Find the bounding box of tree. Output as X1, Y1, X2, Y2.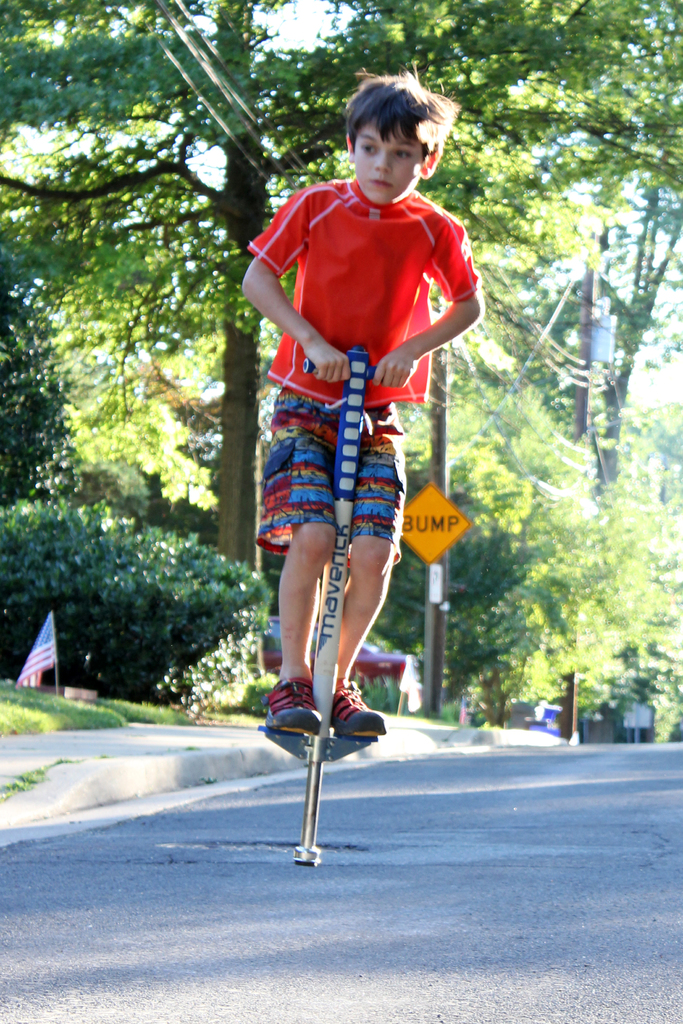
455, 149, 682, 494.
